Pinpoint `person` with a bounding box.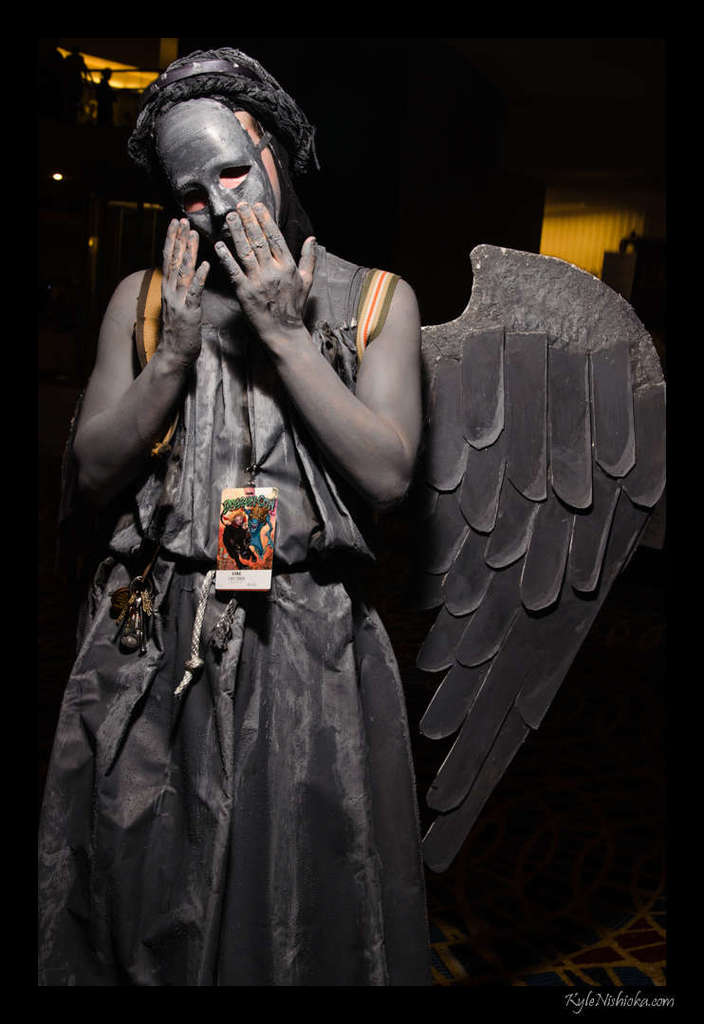
<region>44, 76, 574, 991</region>.
